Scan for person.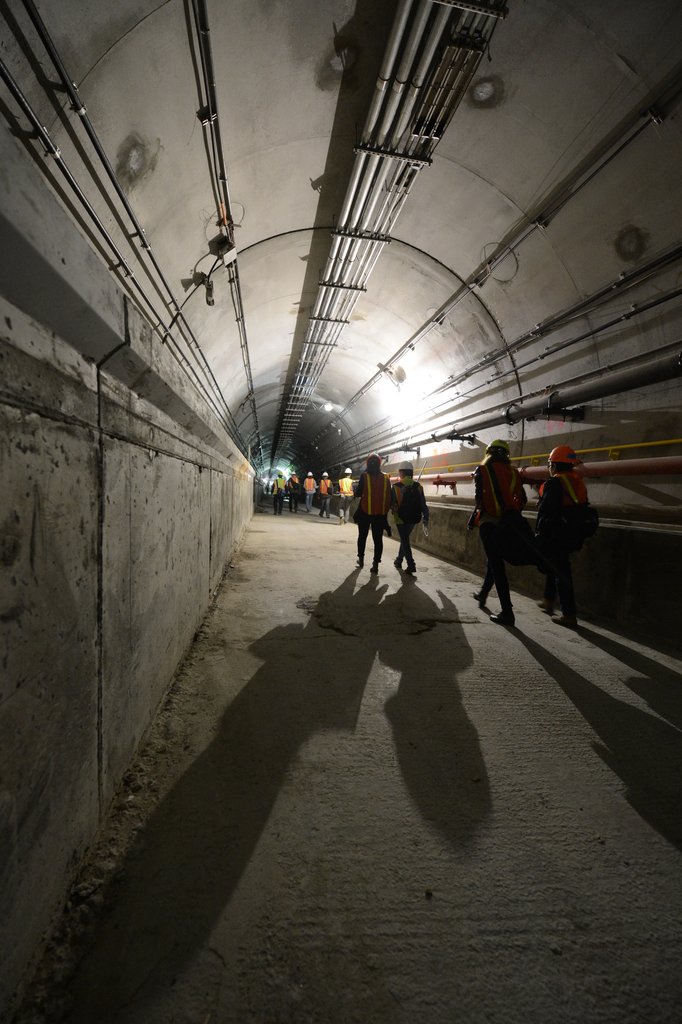
Scan result: [left=534, top=434, right=597, bottom=630].
